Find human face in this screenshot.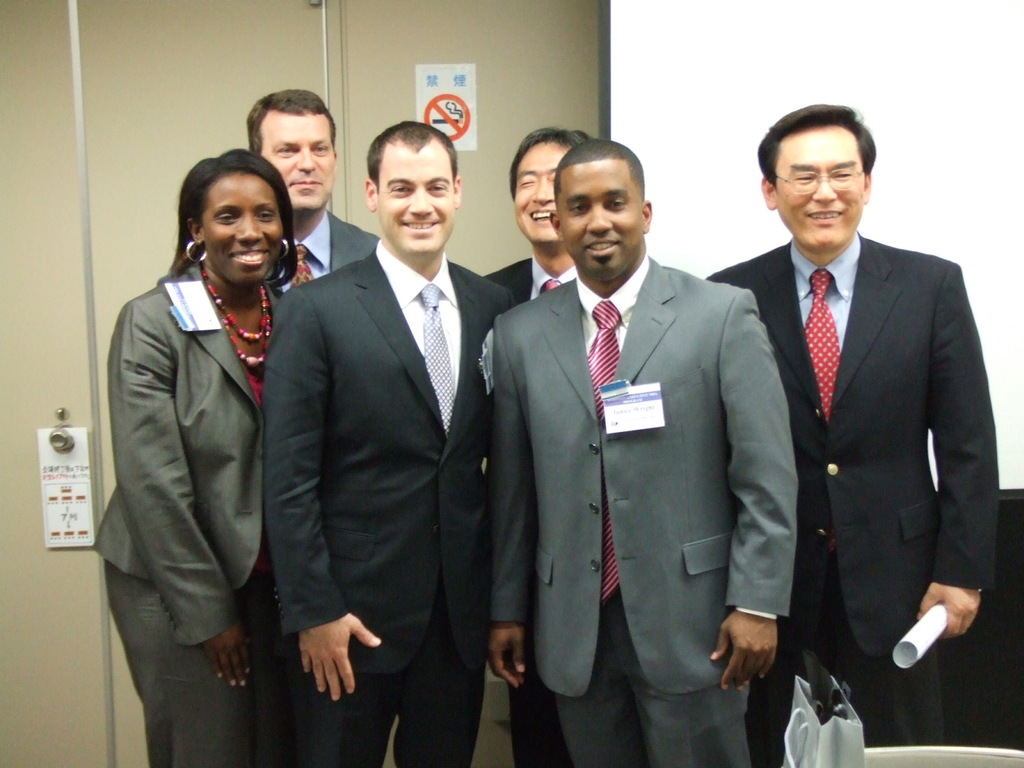
The bounding box for human face is 773,130,862,254.
